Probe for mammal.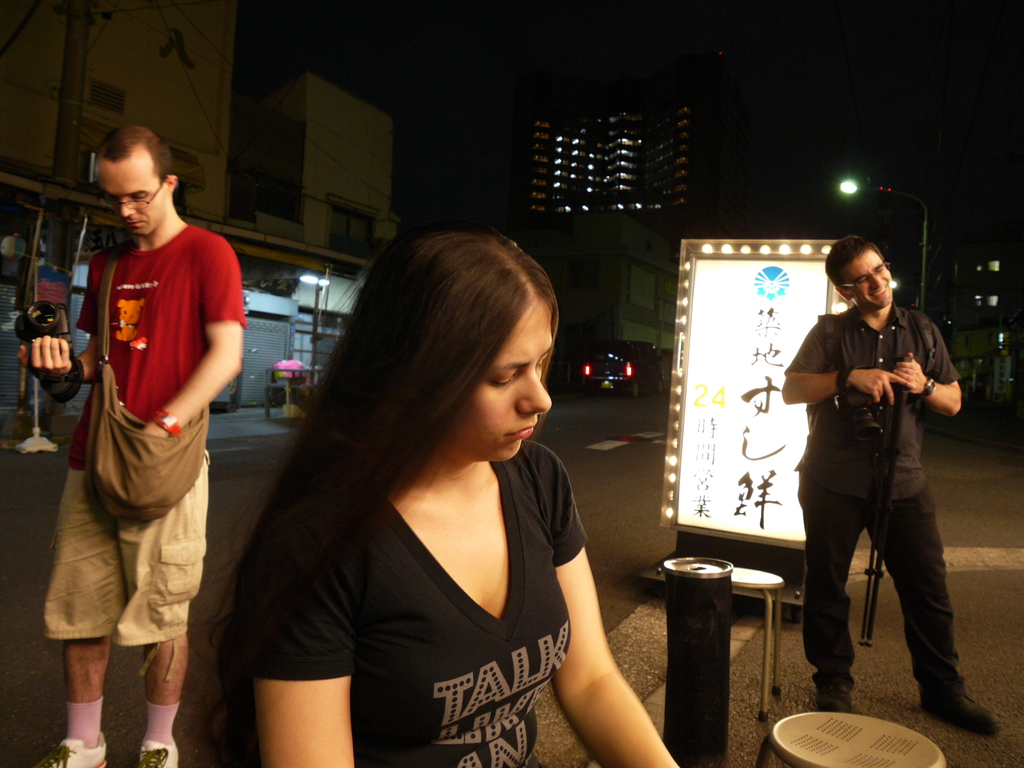
Probe result: [12,123,244,767].
